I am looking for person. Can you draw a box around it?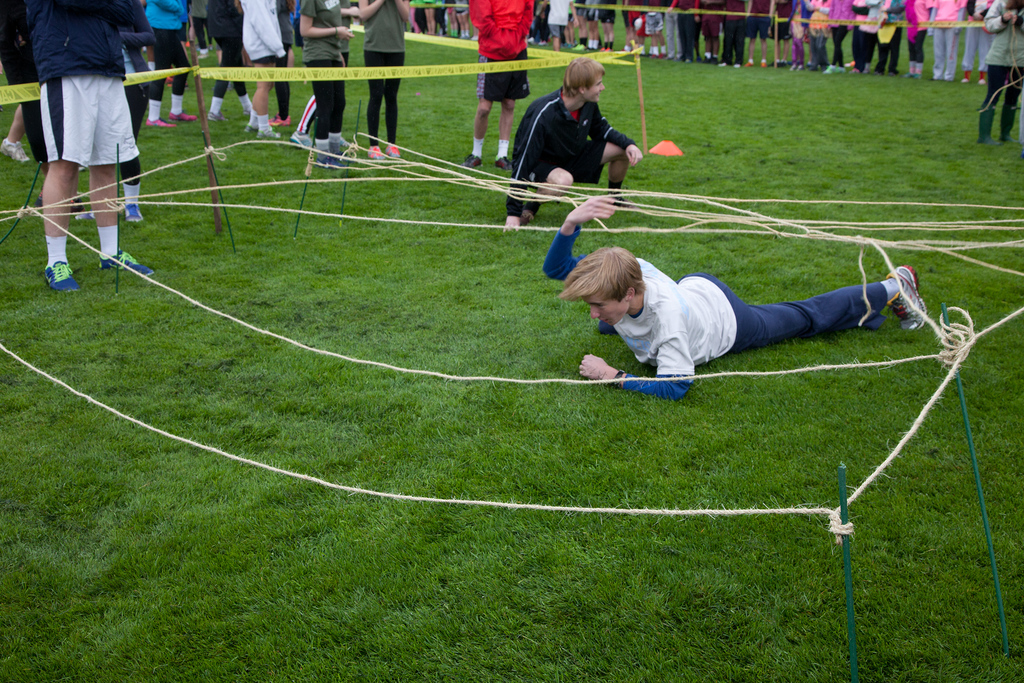
Sure, the bounding box is (542,196,931,406).
